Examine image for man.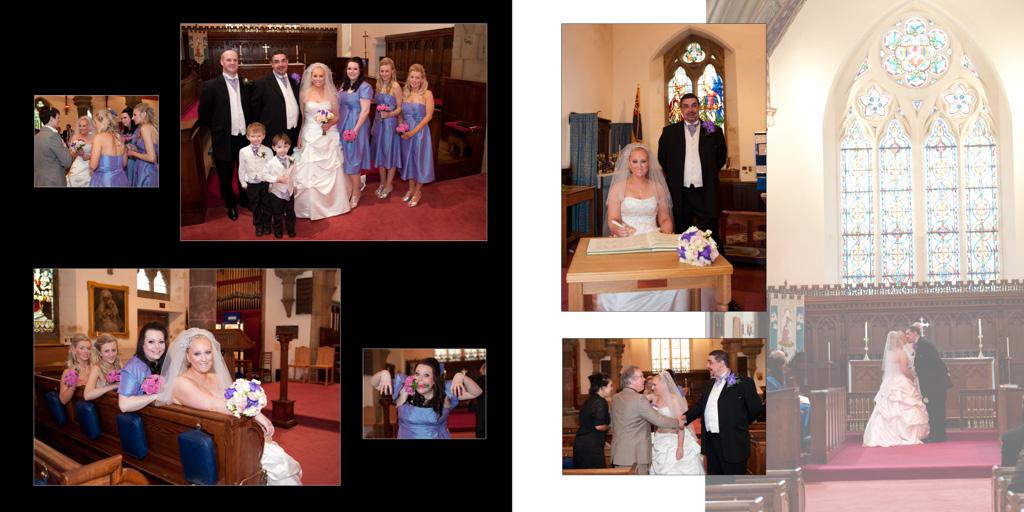
Examination result: left=904, top=325, right=954, bottom=439.
